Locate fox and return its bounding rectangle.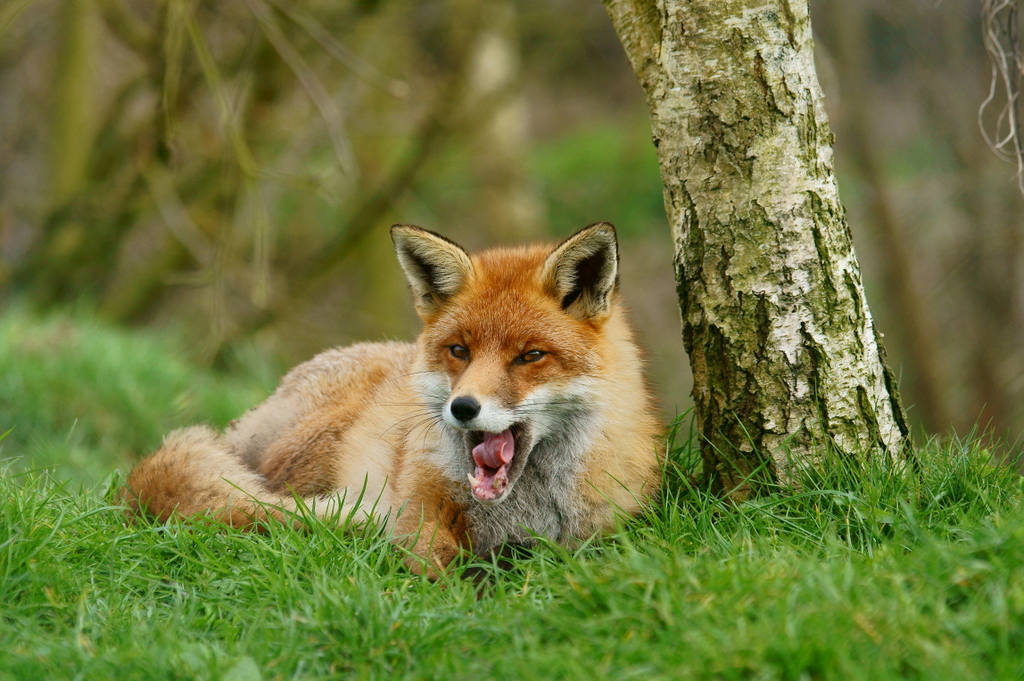
<box>110,218,671,600</box>.
